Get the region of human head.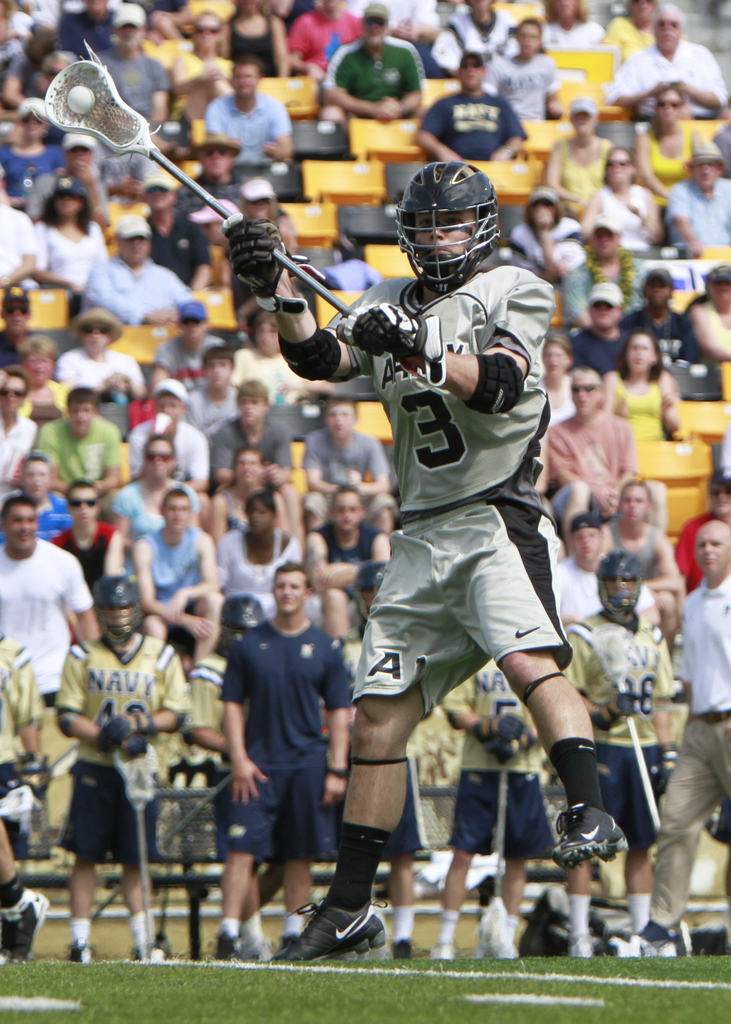
bbox(1, 284, 30, 335).
